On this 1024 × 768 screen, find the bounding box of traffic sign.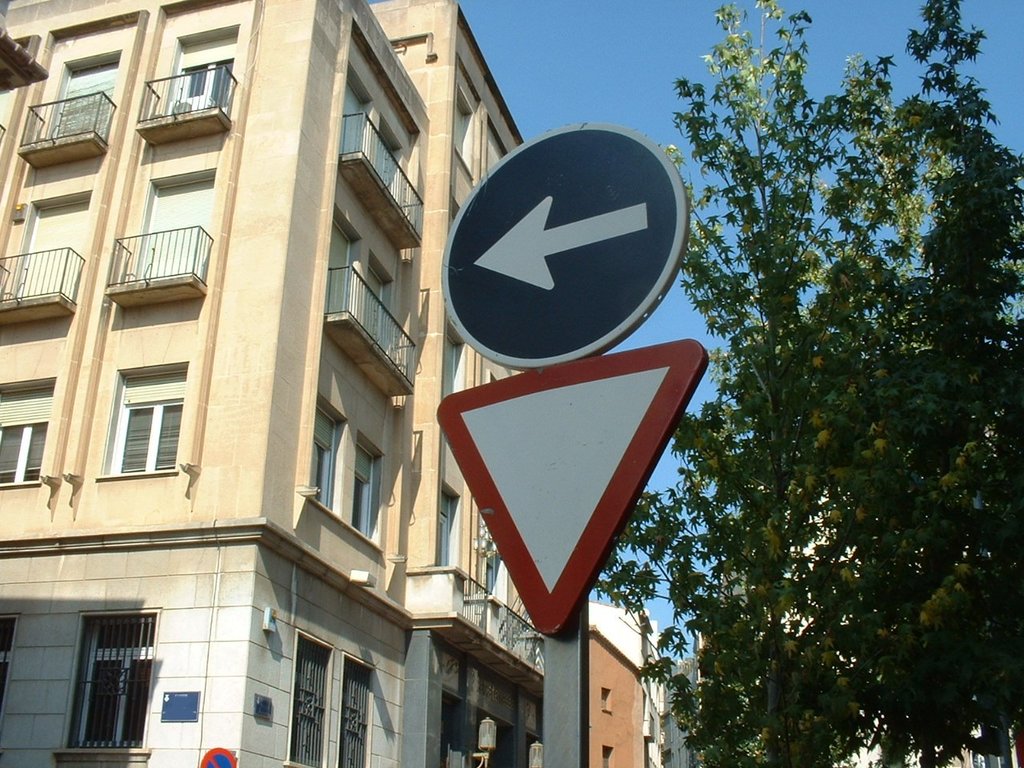
Bounding box: select_region(199, 746, 237, 767).
